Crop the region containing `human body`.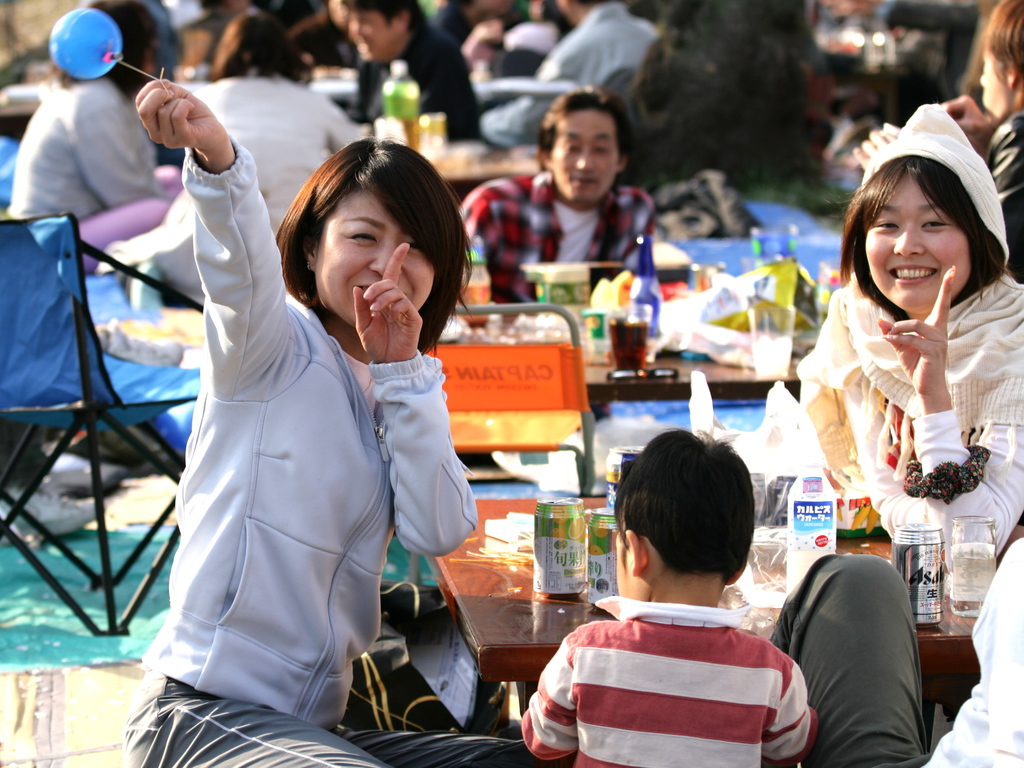
Crop region: box=[800, 106, 1023, 563].
